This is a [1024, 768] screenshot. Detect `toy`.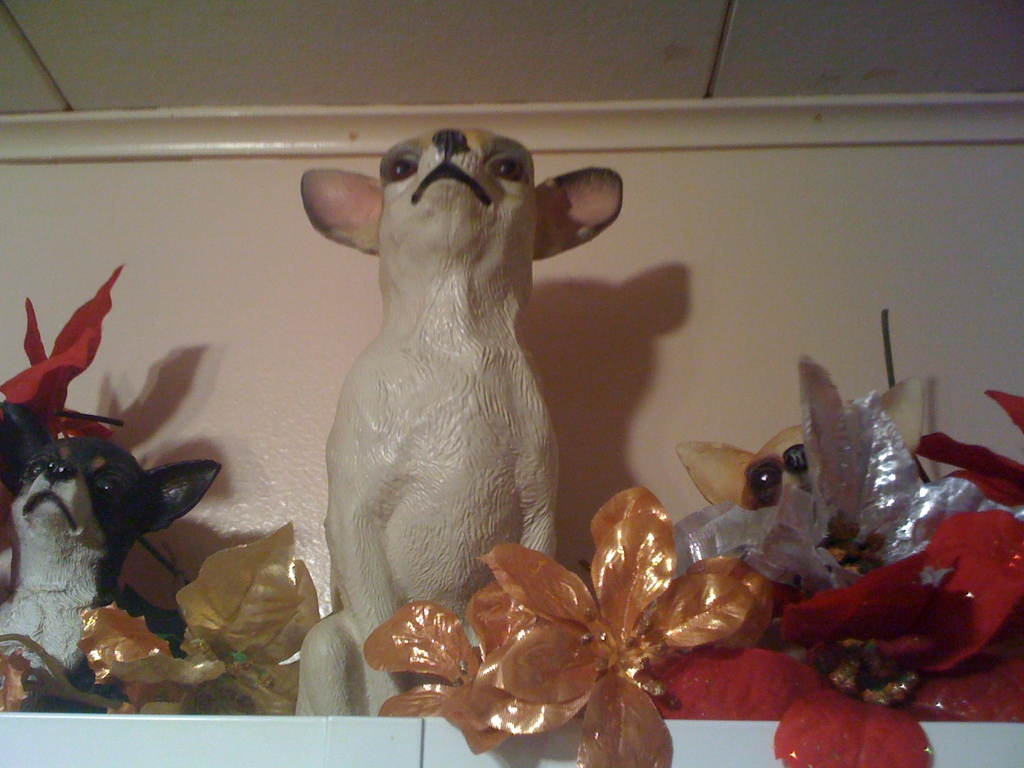
x1=0, y1=405, x2=227, y2=715.
